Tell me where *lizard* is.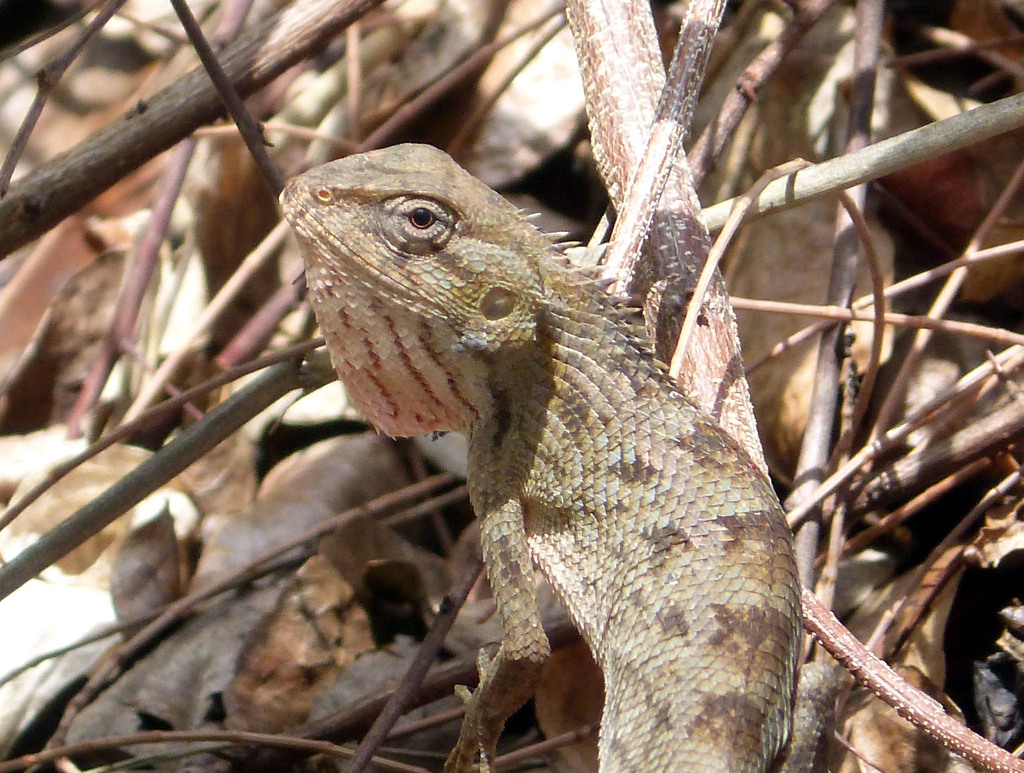
*lizard* is at 262 145 879 772.
